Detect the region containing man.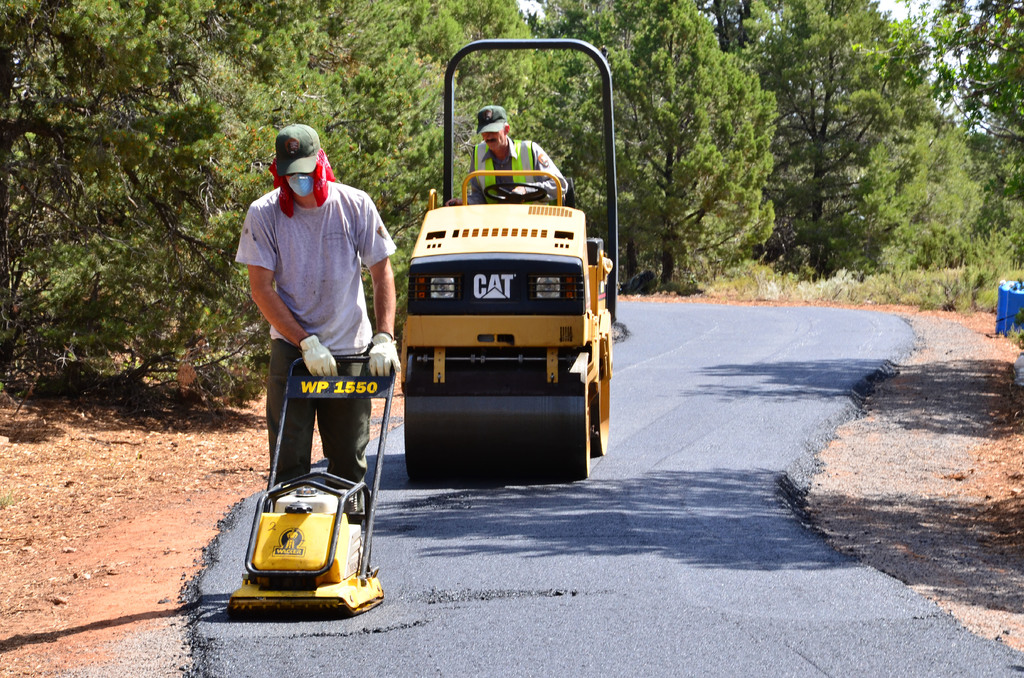
BBox(234, 123, 395, 524).
